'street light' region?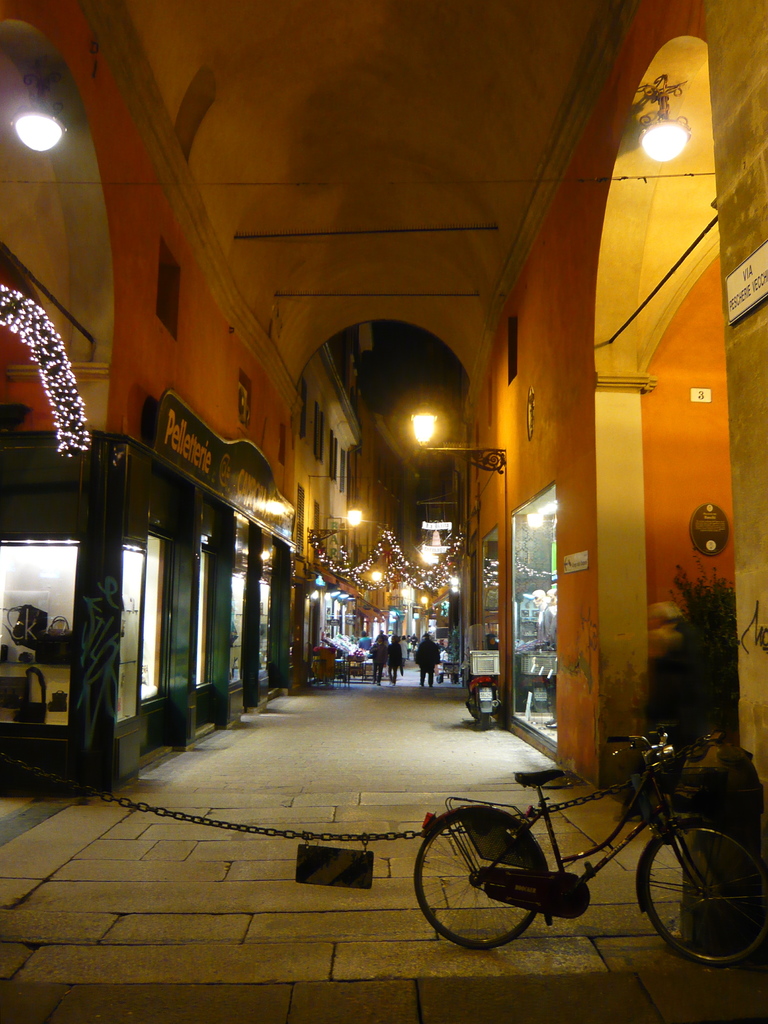
[x1=625, y1=64, x2=690, y2=156]
